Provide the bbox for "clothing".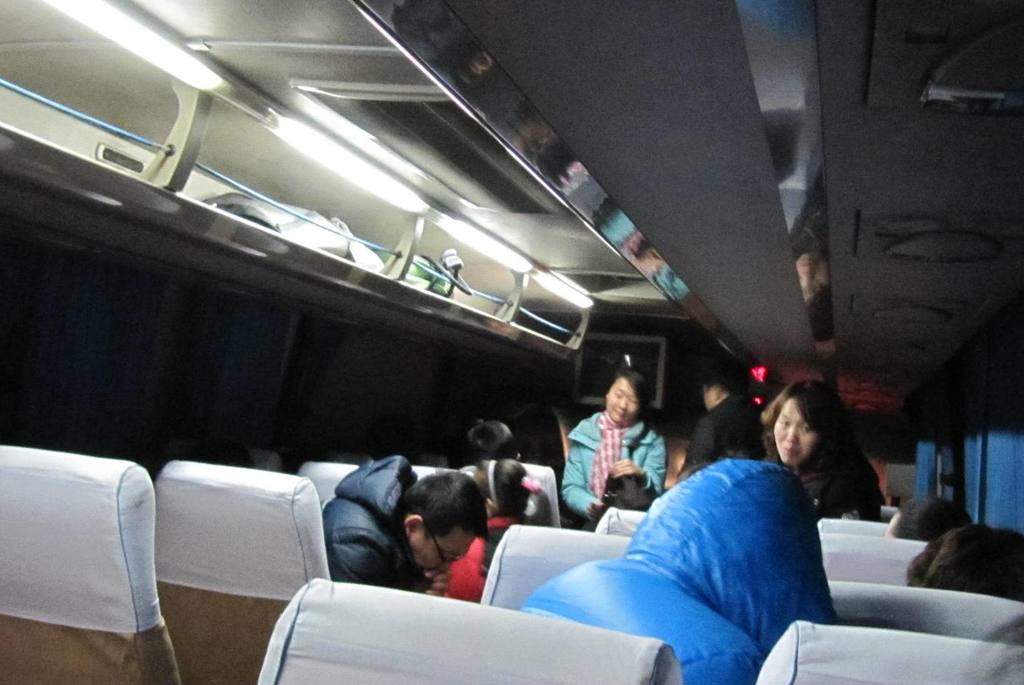
450:515:505:600.
